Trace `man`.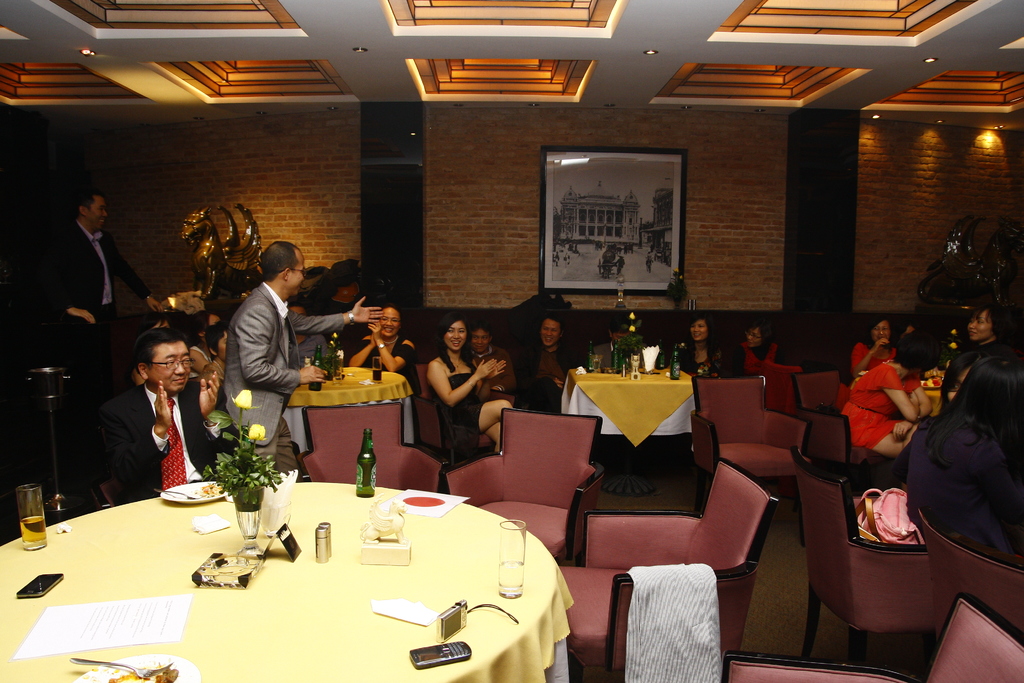
Traced to bbox=[221, 240, 384, 477].
